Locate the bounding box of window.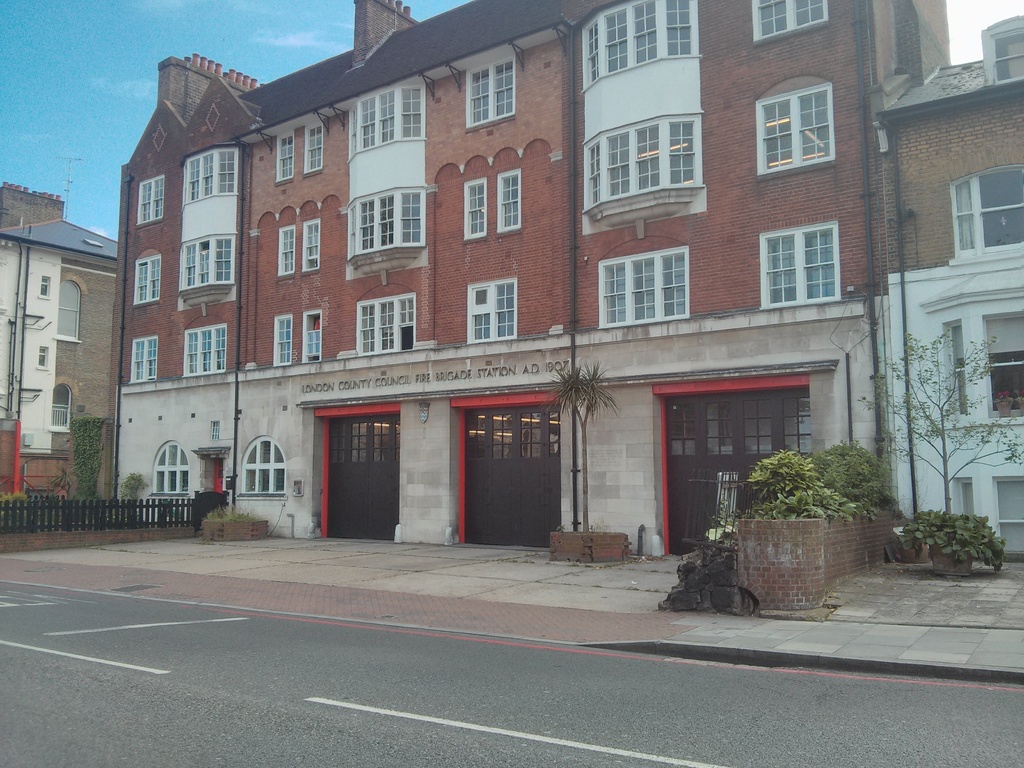
Bounding box: 755, 84, 836, 179.
